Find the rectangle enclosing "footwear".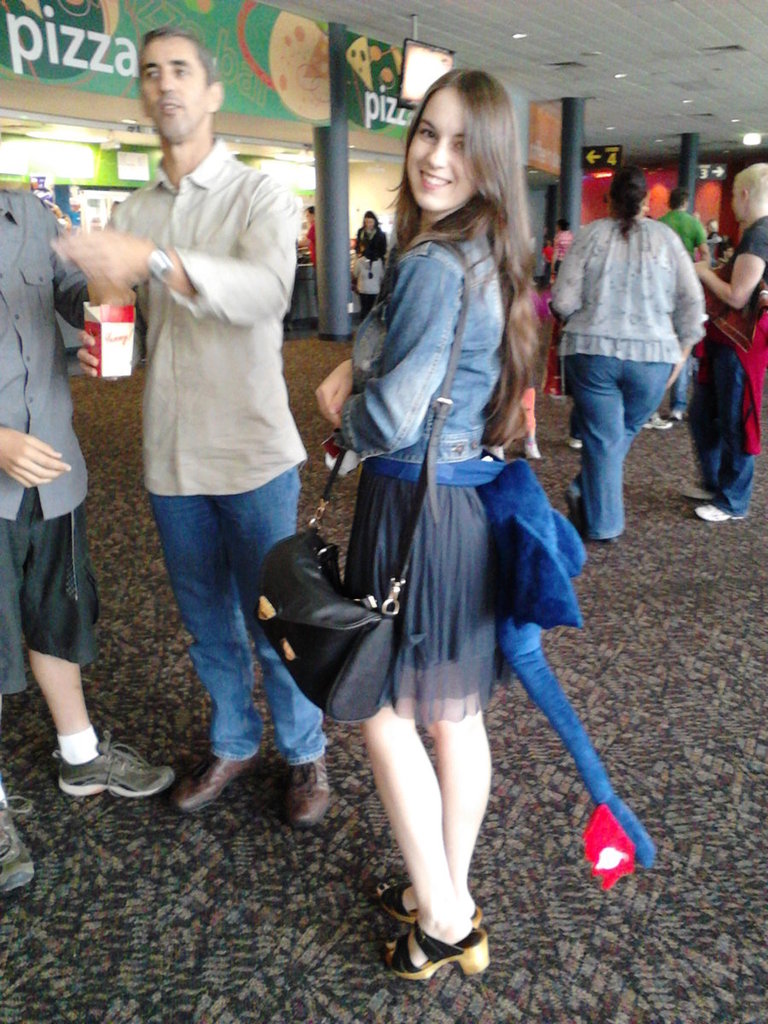
l=678, t=482, r=712, b=505.
